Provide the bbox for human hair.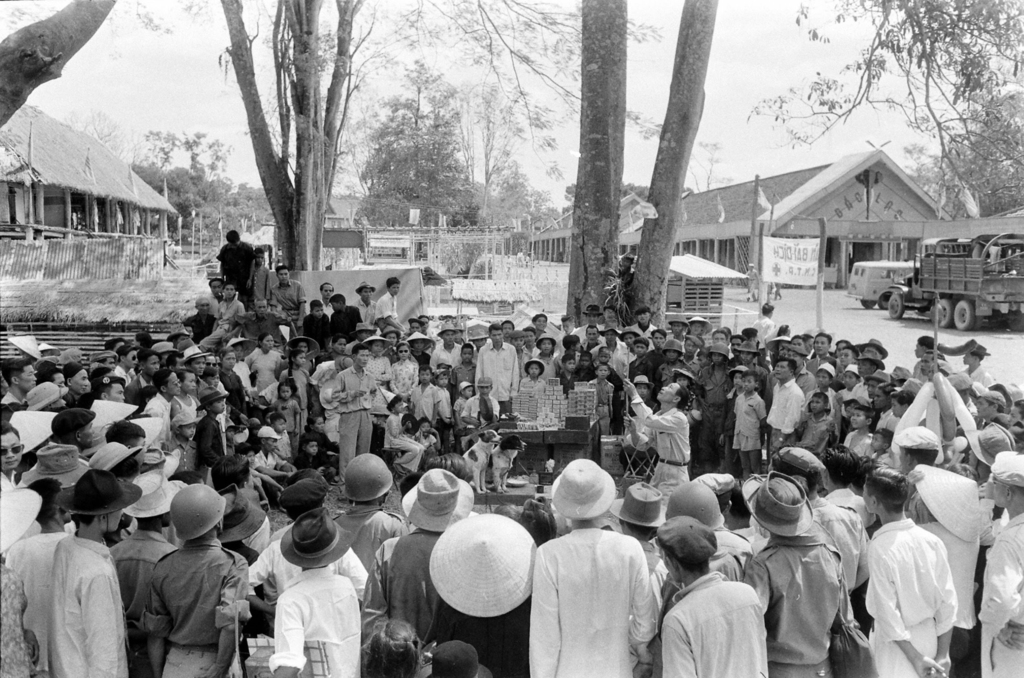
821:442:858:485.
